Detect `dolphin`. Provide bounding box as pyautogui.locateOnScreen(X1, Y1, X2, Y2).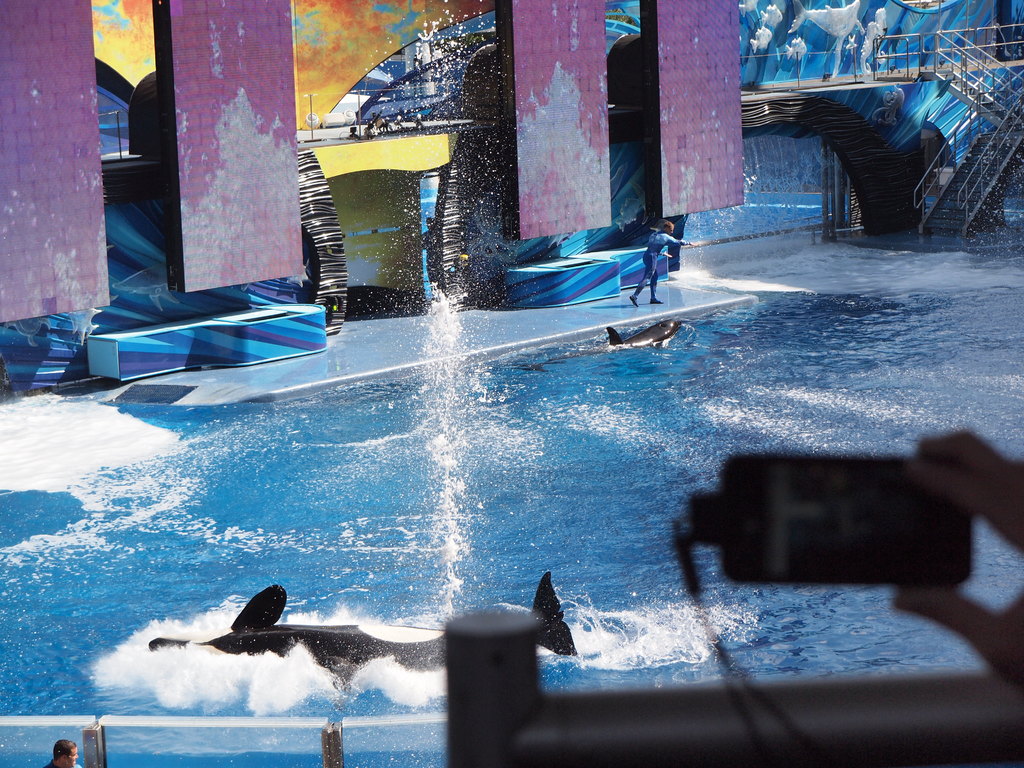
pyautogui.locateOnScreen(143, 568, 580, 696).
